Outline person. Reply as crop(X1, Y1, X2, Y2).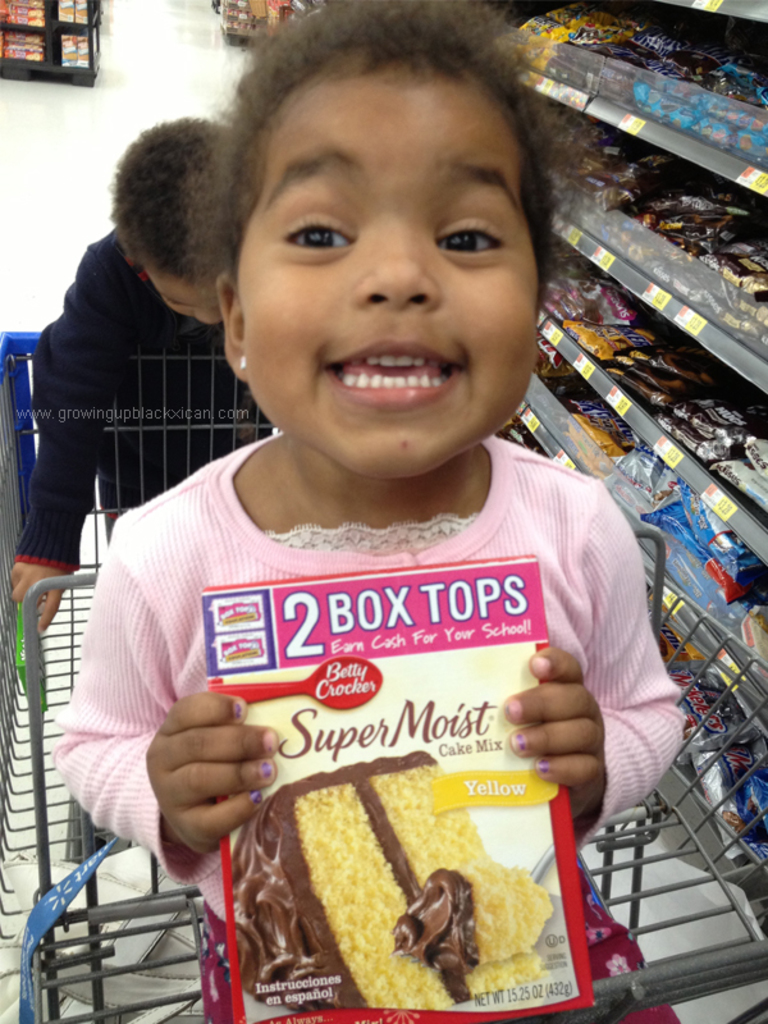
crop(6, 116, 280, 636).
